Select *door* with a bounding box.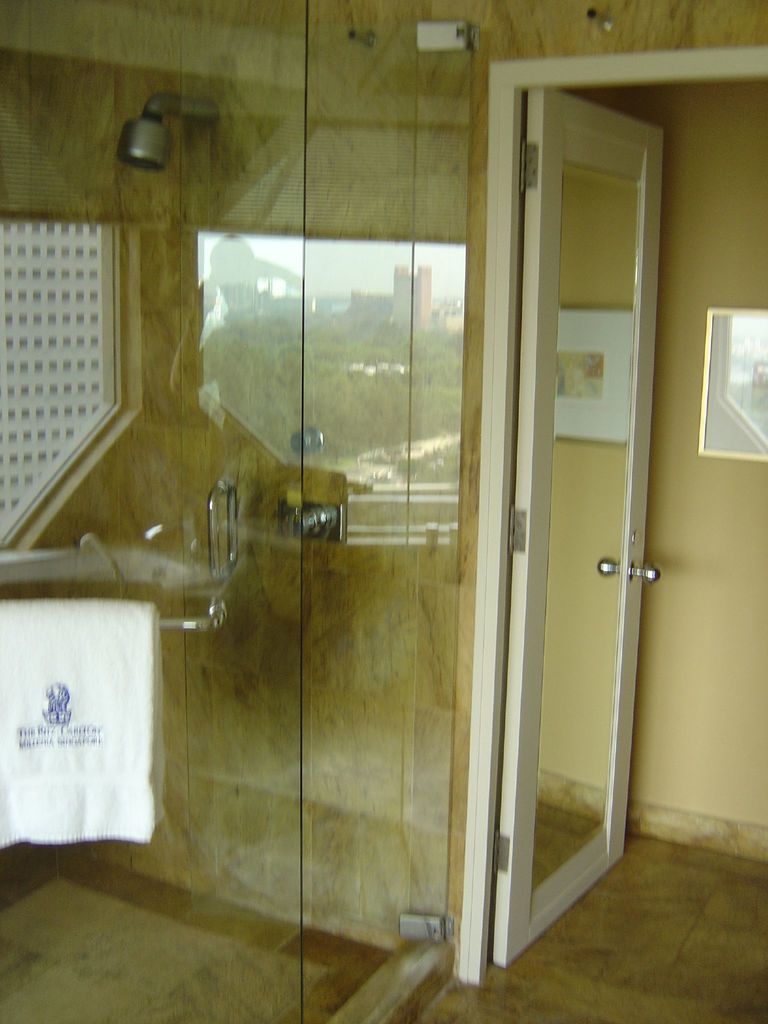
select_region(484, 60, 700, 848).
